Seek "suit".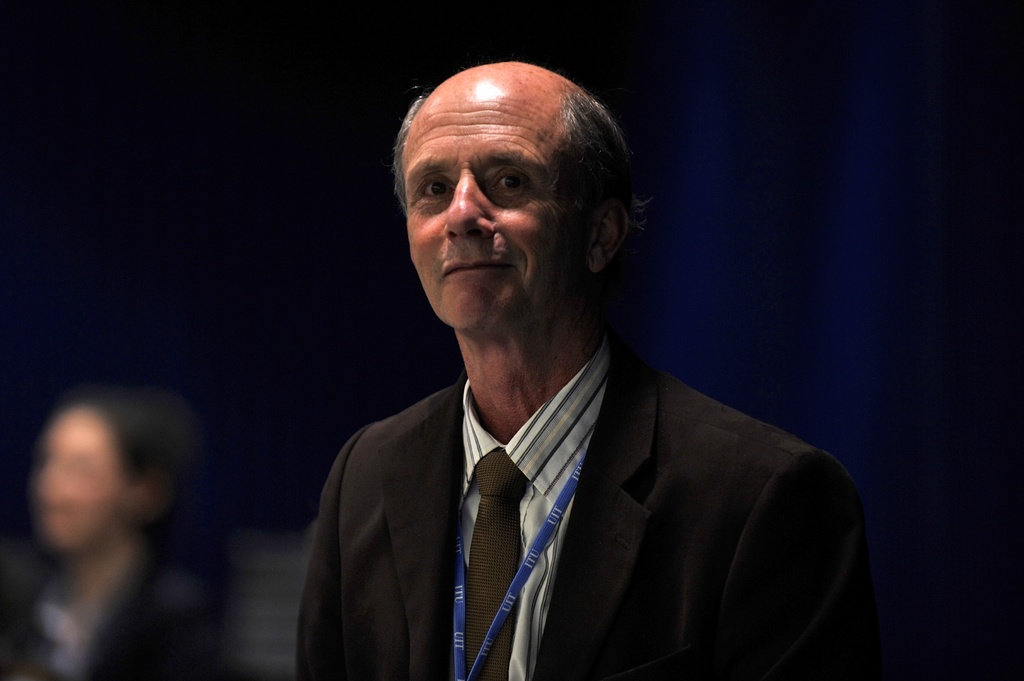
crop(272, 269, 881, 680).
